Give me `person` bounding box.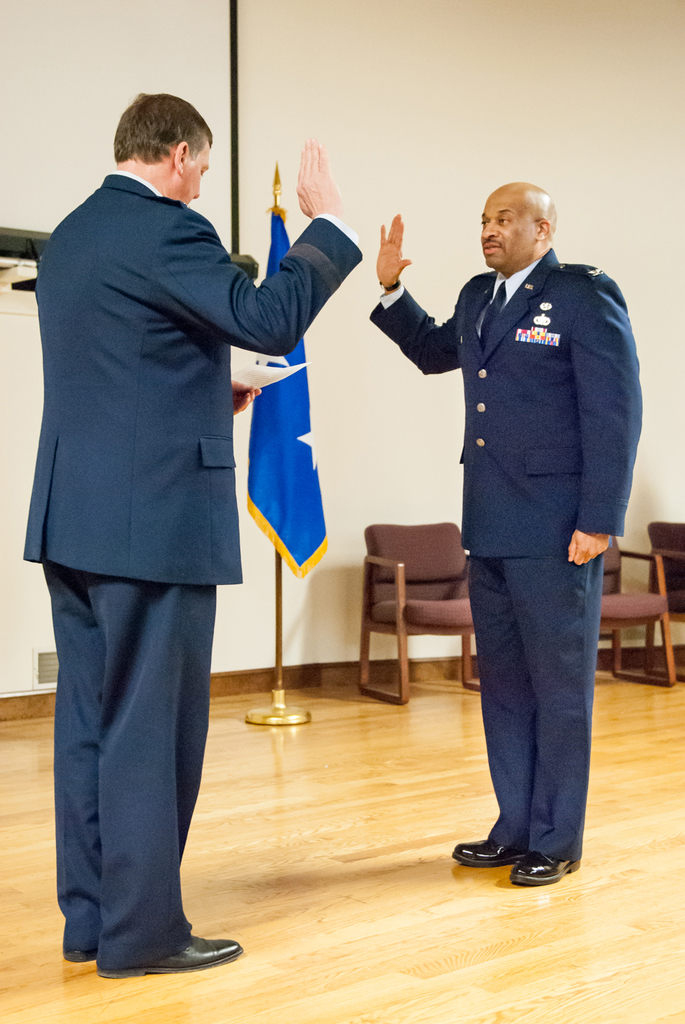
Rect(25, 95, 364, 980).
